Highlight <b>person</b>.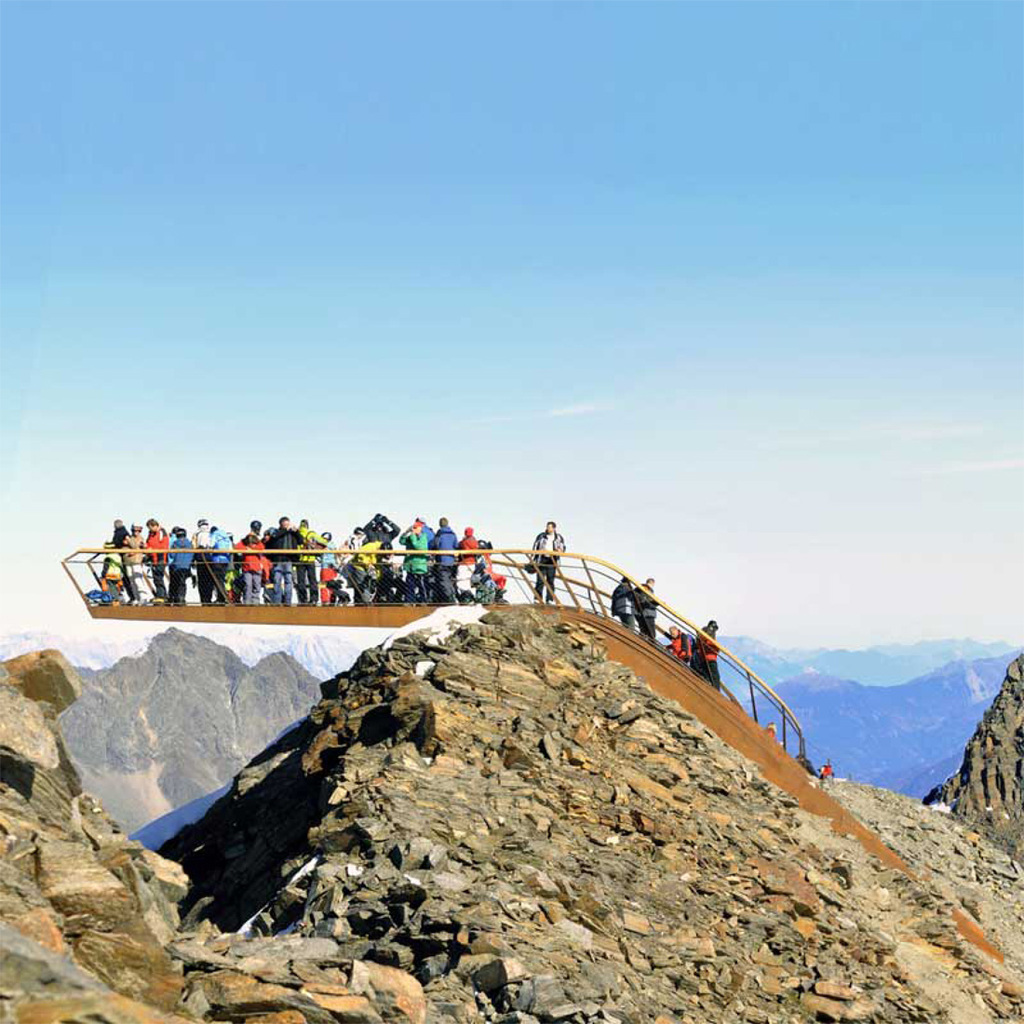
Highlighted region: region(763, 720, 778, 735).
